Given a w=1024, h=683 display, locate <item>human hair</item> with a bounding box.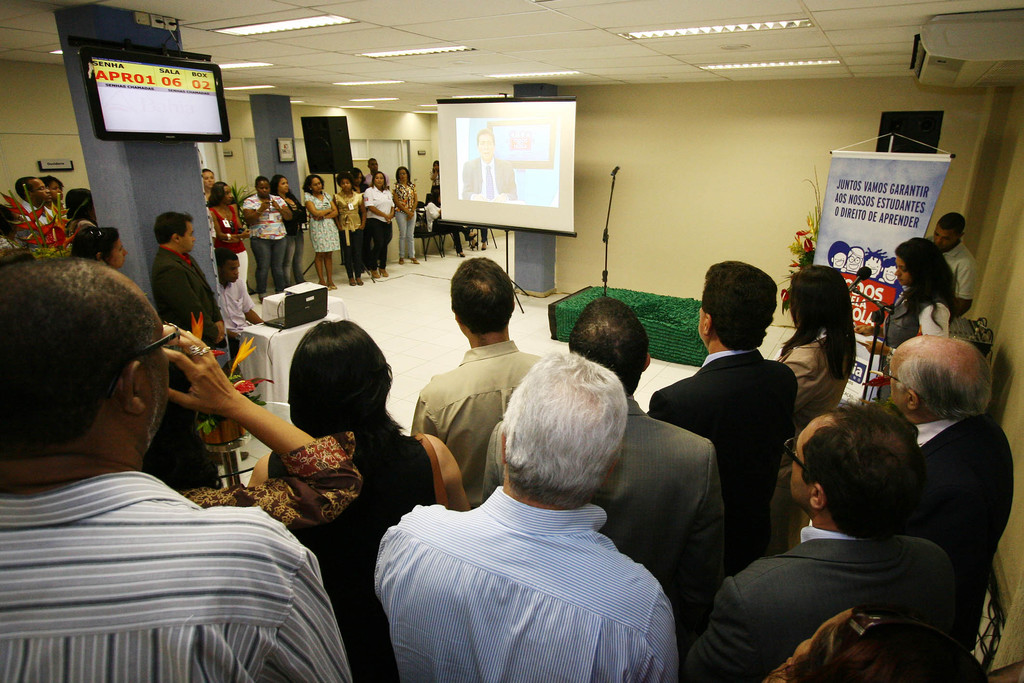
Located: (862,252,884,263).
